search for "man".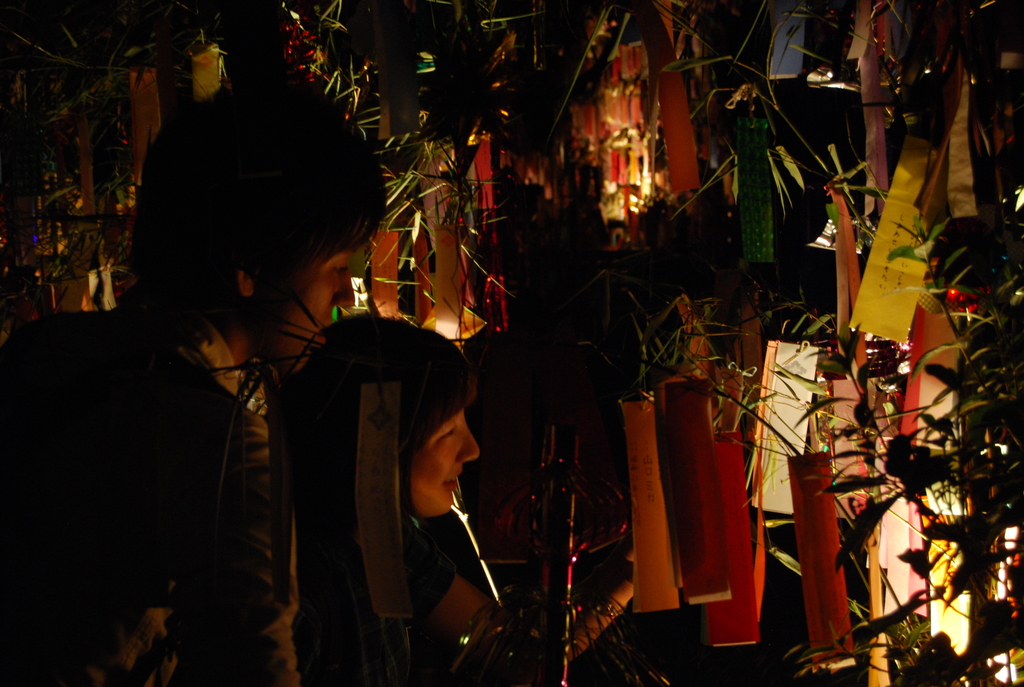
Found at pyautogui.locateOnScreen(0, 68, 389, 686).
